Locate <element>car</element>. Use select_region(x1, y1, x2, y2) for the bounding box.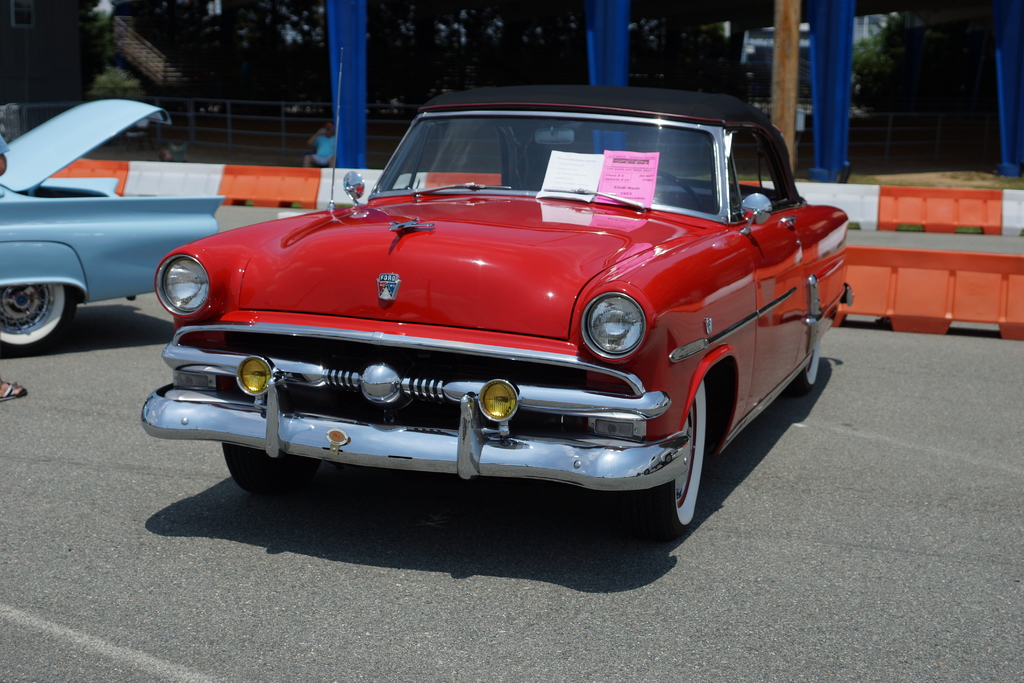
select_region(143, 101, 858, 529).
